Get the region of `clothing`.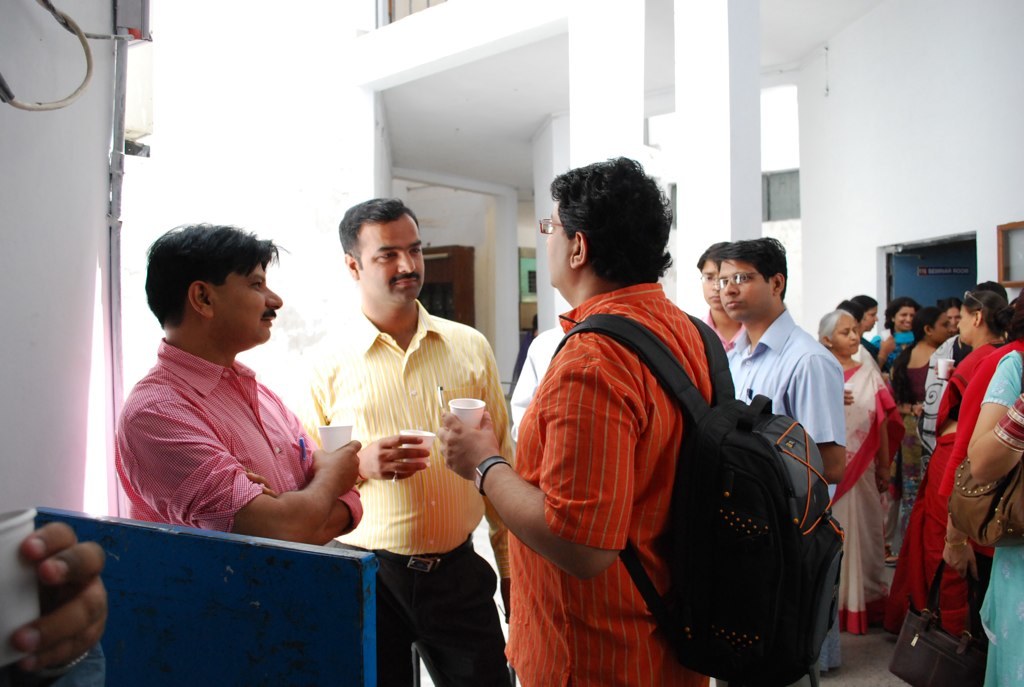
bbox(967, 337, 1023, 686).
